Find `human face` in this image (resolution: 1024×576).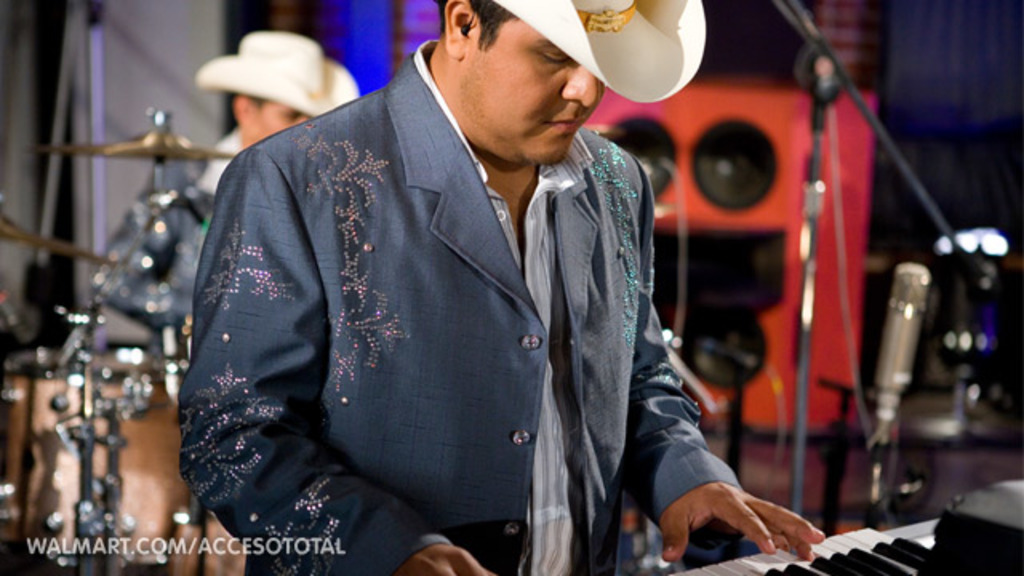
bbox(245, 98, 325, 146).
